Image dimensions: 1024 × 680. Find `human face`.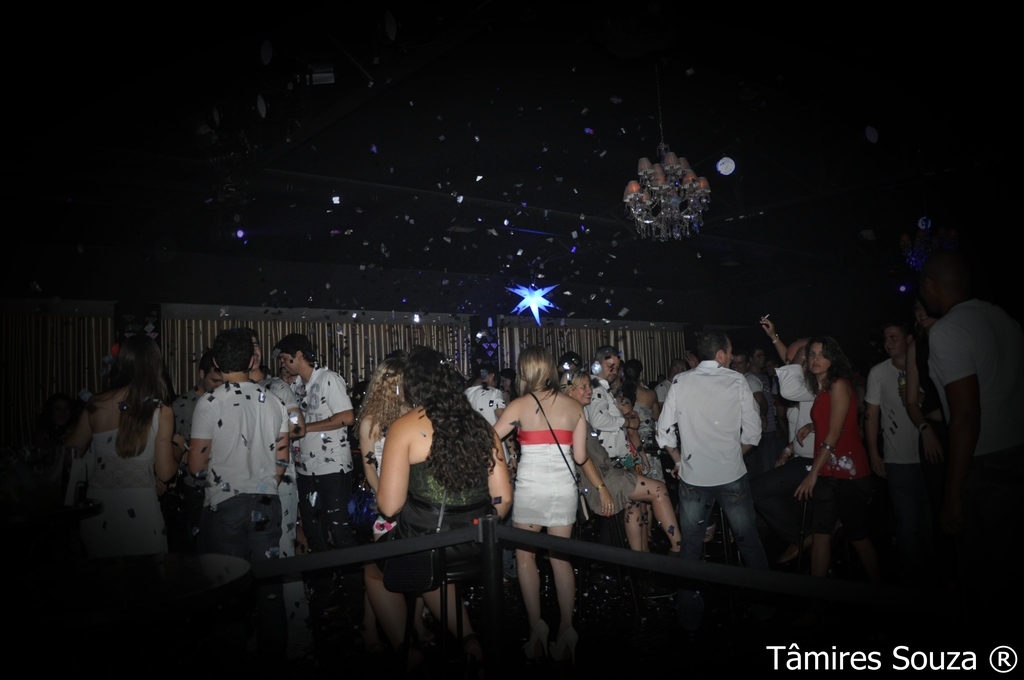
l=282, t=348, r=303, b=373.
